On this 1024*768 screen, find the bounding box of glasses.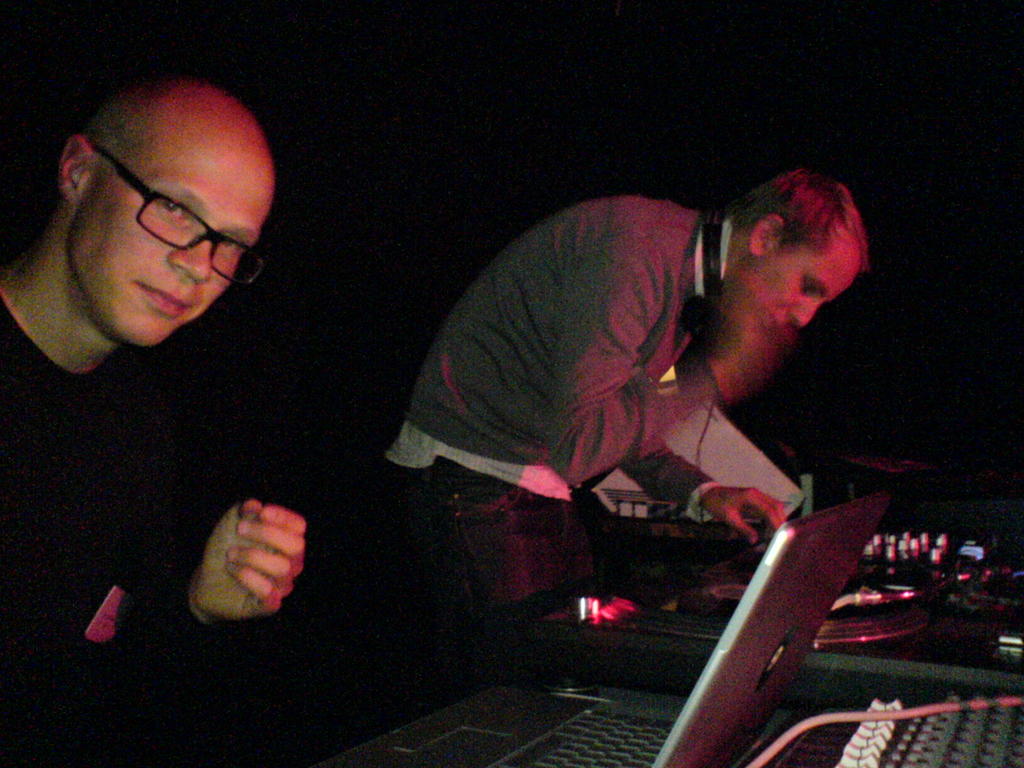
Bounding box: Rect(93, 141, 266, 287).
